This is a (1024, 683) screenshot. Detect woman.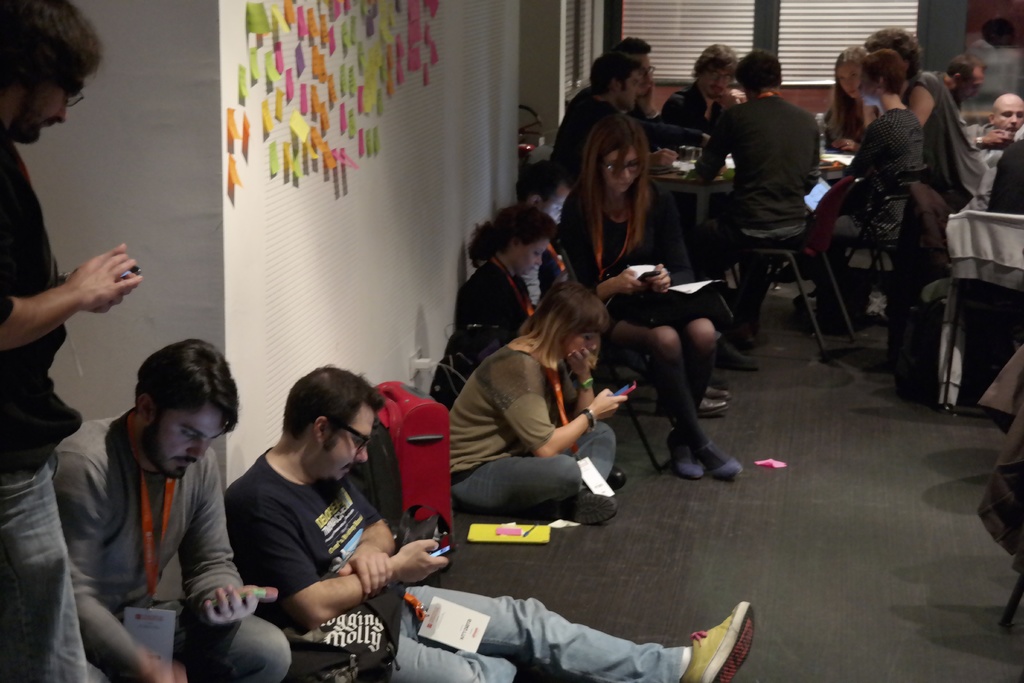
[x1=452, y1=203, x2=560, y2=366].
